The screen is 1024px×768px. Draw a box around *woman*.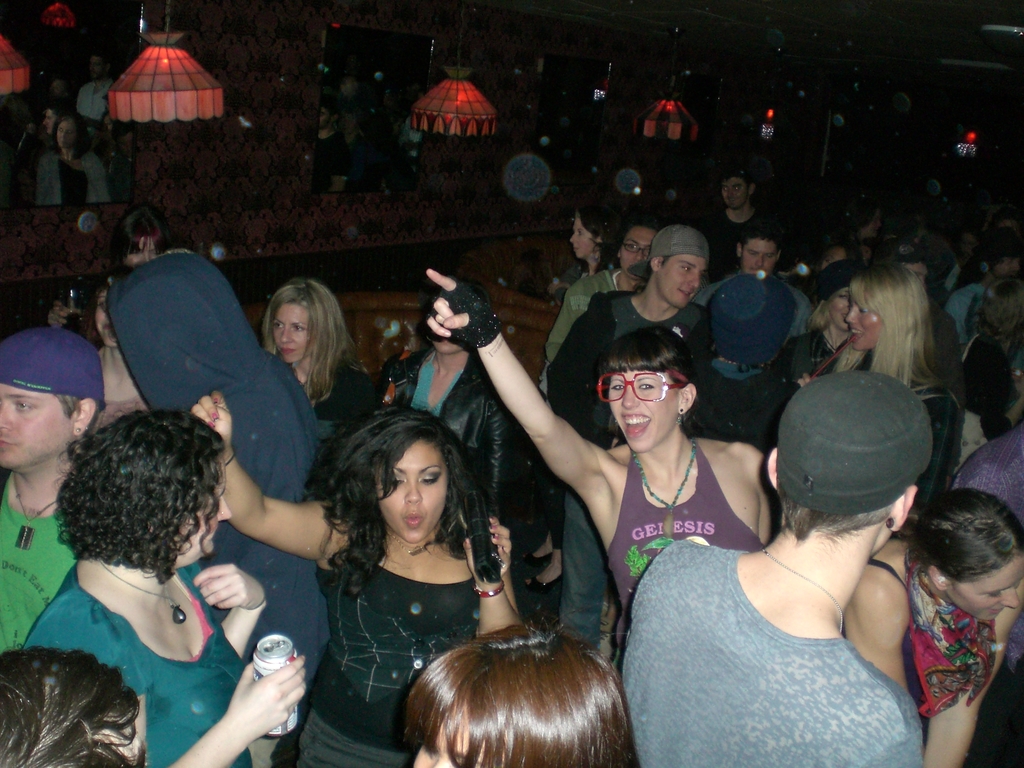
detection(262, 283, 376, 443).
